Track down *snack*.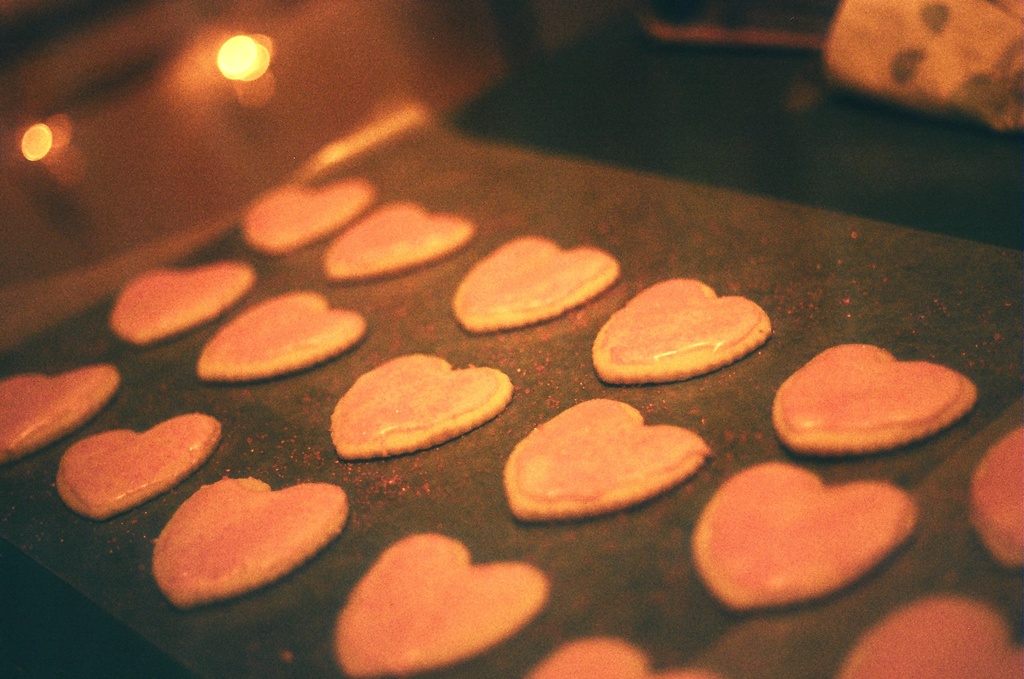
Tracked to 56, 422, 216, 525.
